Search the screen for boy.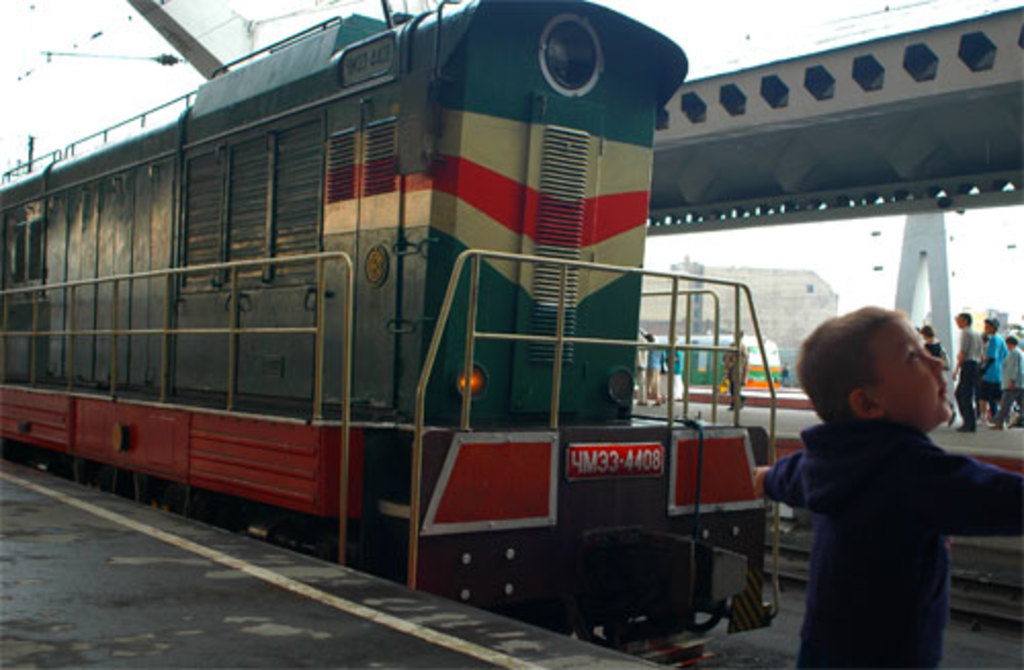
Found at x1=741, y1=281, x2=987, y2=658.
